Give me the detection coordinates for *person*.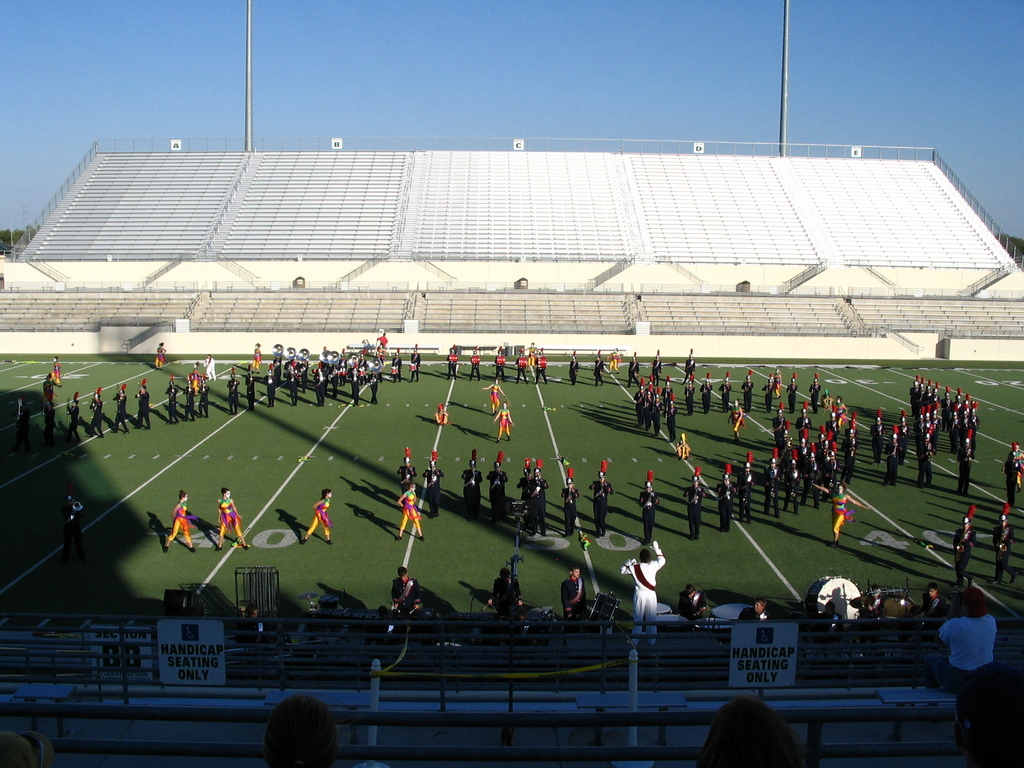
(685,372,695,415).
